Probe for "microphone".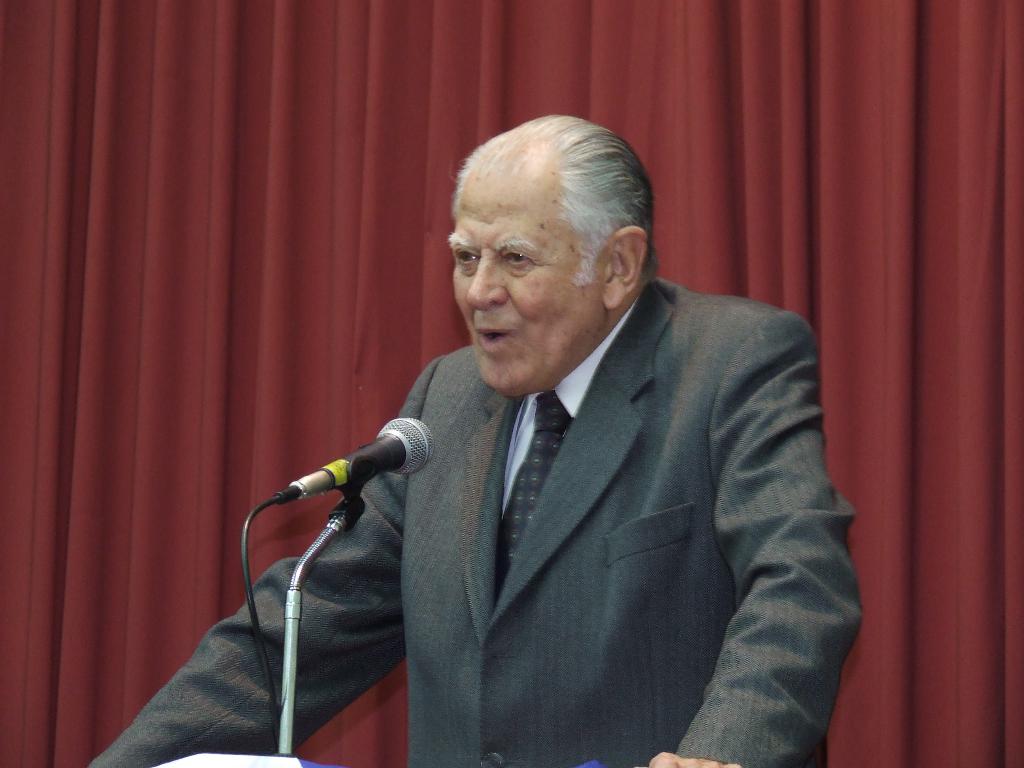
Probe result: x1=314, y1=414, x2=436, y2=494.
